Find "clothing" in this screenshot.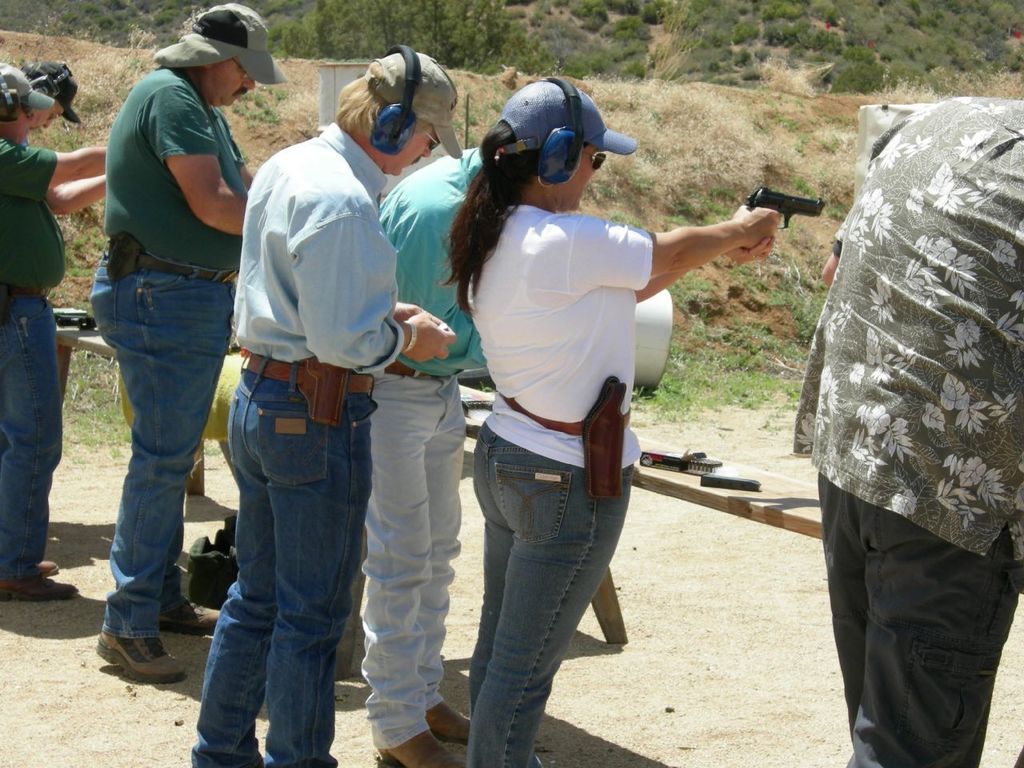
The bounding box for "clothing" is box(377, 136, 515, 754).
